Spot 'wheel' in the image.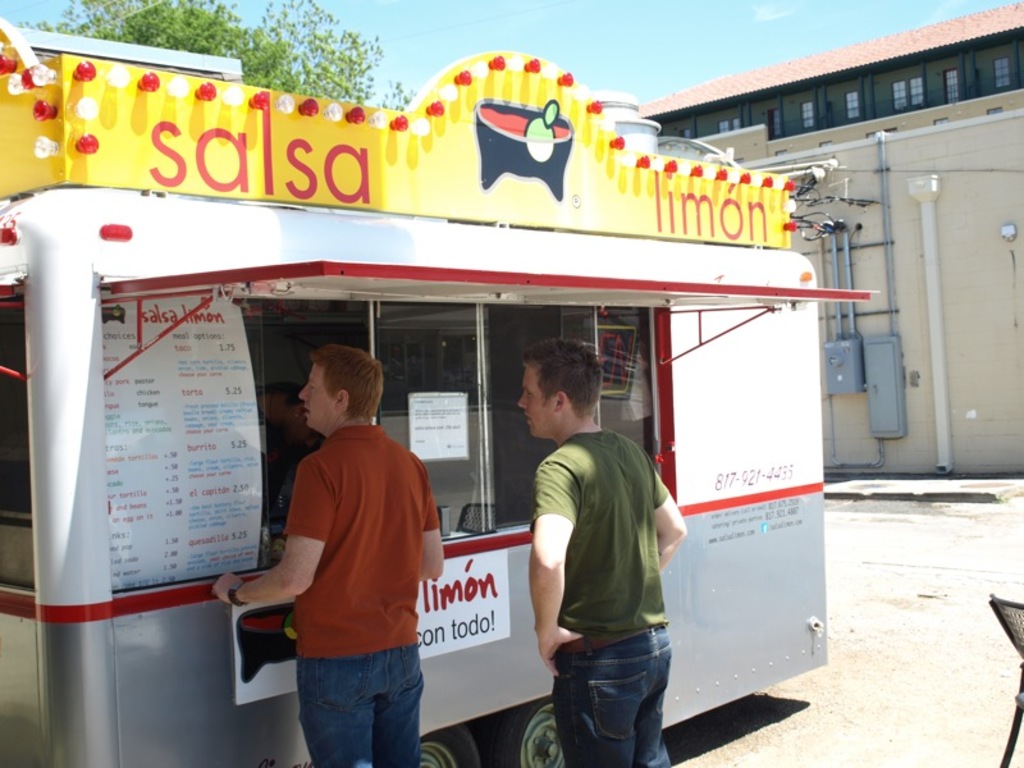
'wheel' found at (419, 723, 479, 767).
